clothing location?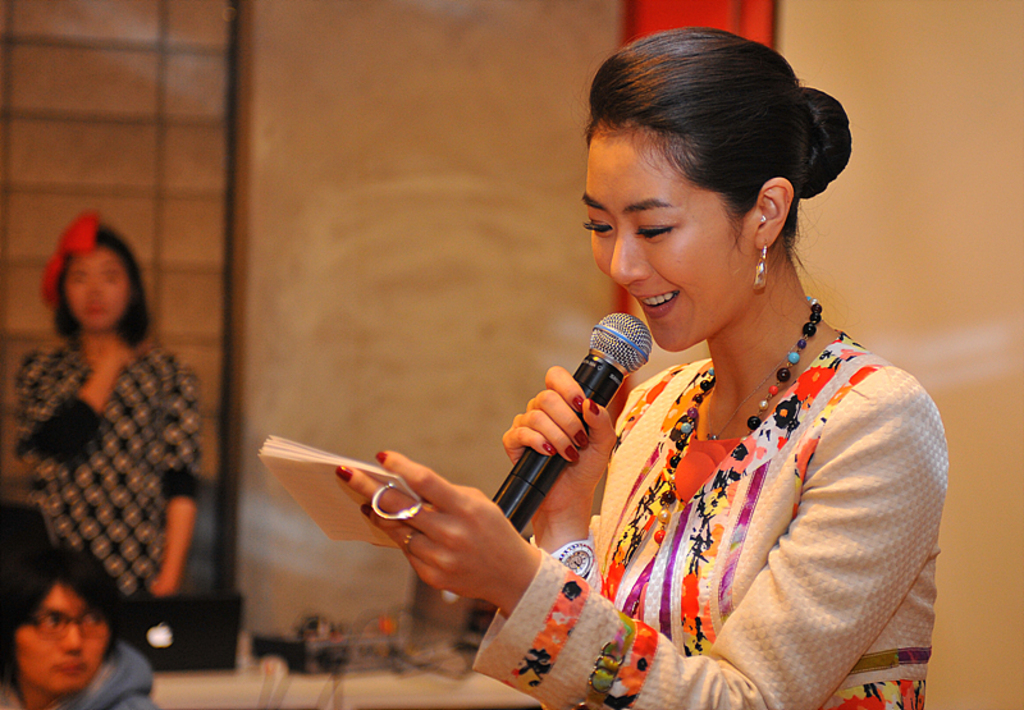
63, 641, 155, 709
